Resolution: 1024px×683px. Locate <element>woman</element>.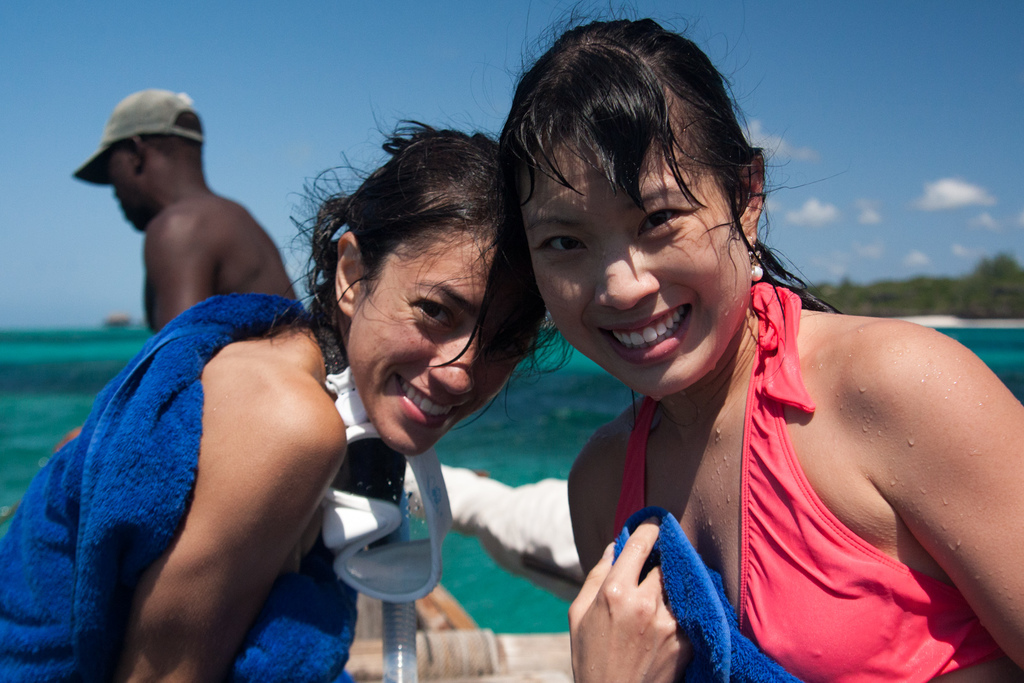
crop(0, 113, 572, 682).
